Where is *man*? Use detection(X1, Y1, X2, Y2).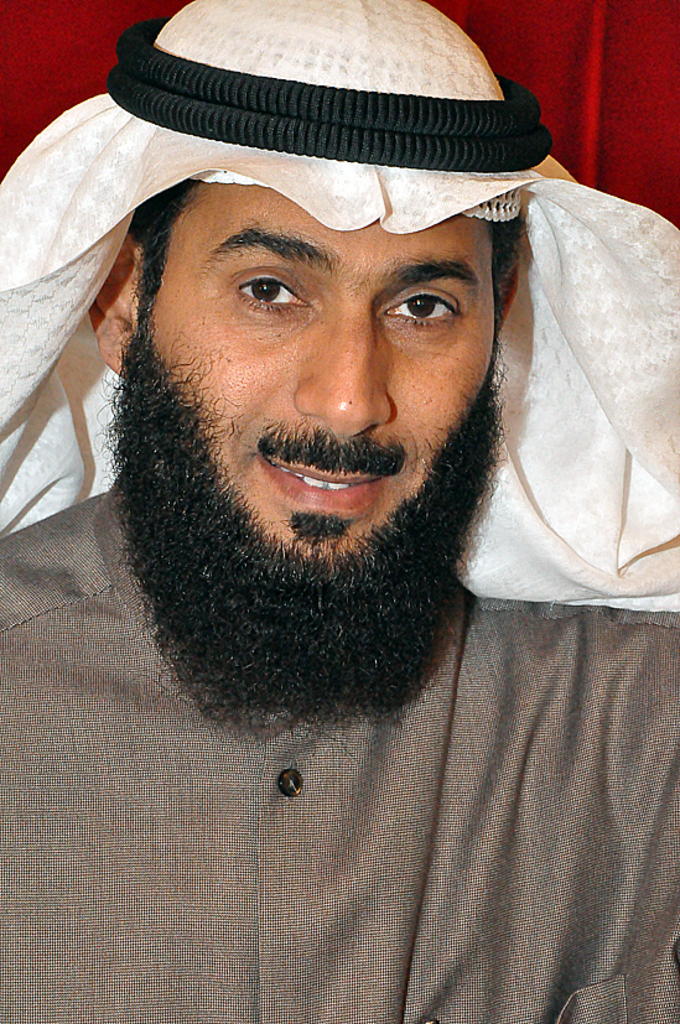
detection(0, 56, 674, 926).
